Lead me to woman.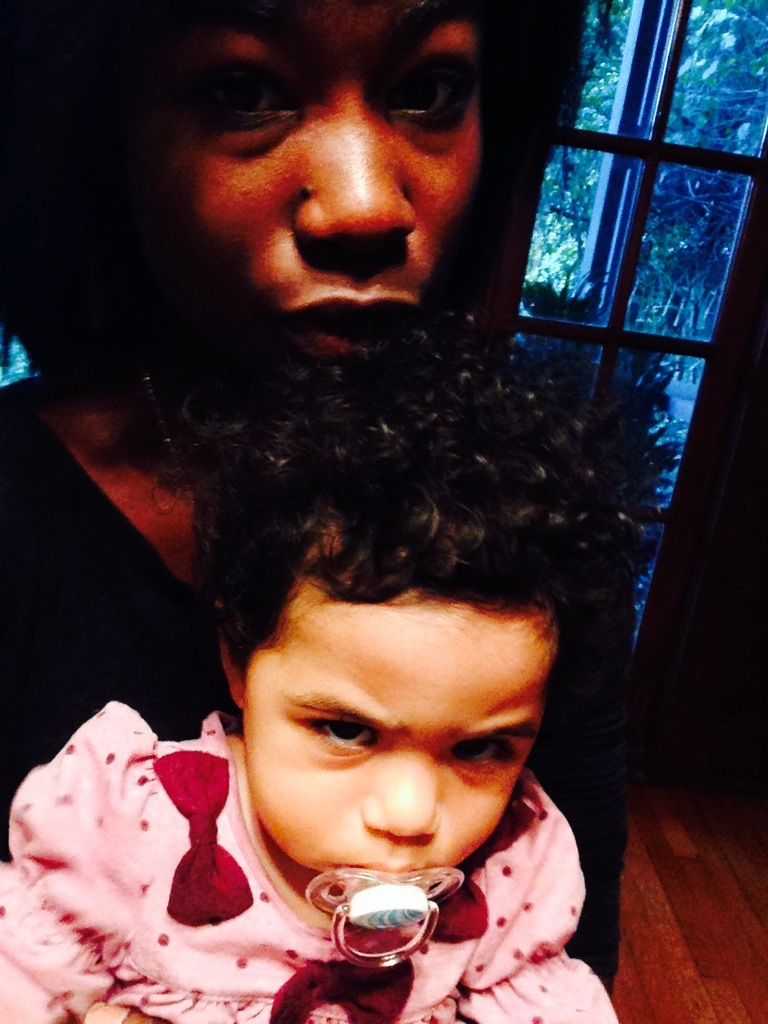
Lead to x1=0, y1=66, x2=686, y2=980.
